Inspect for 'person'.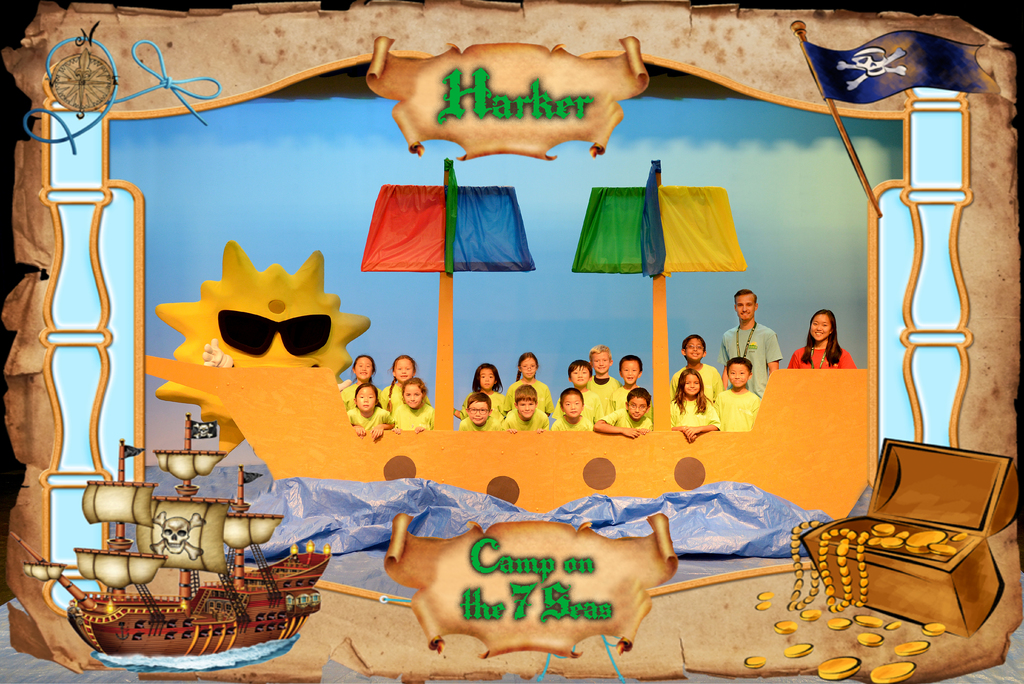
Inspection: 502:351:550:416.
